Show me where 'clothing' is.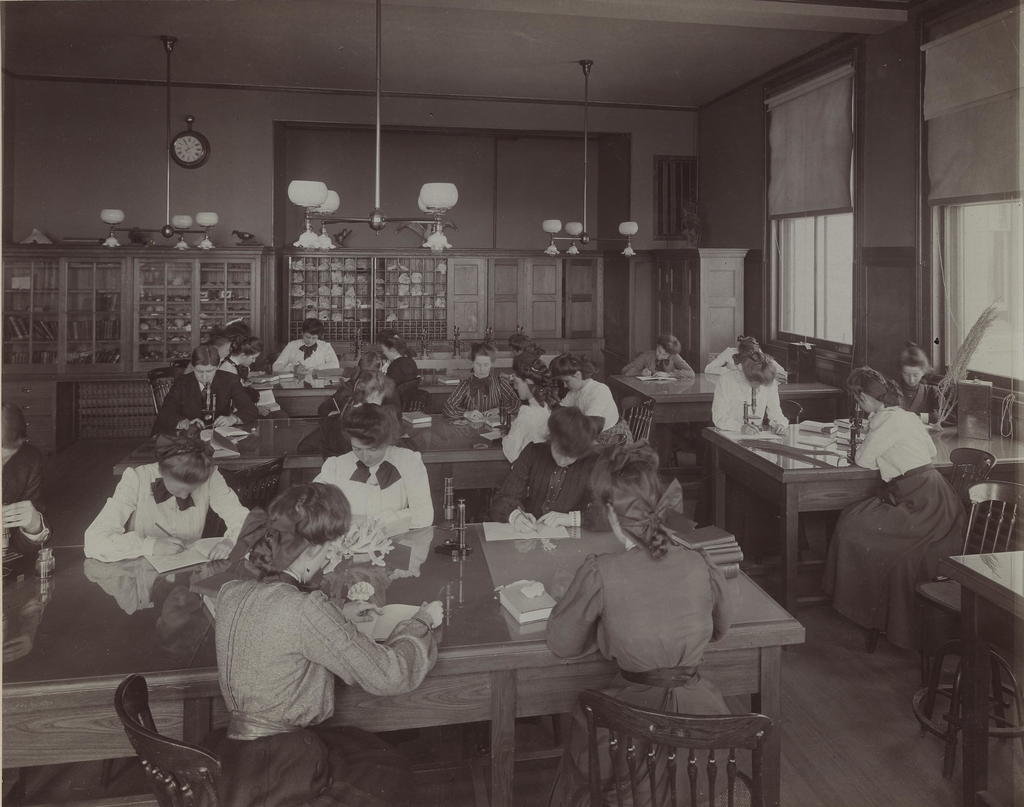
'clothing' is at pyautogui.locateOnScreen(2, 442, 51, 555).
